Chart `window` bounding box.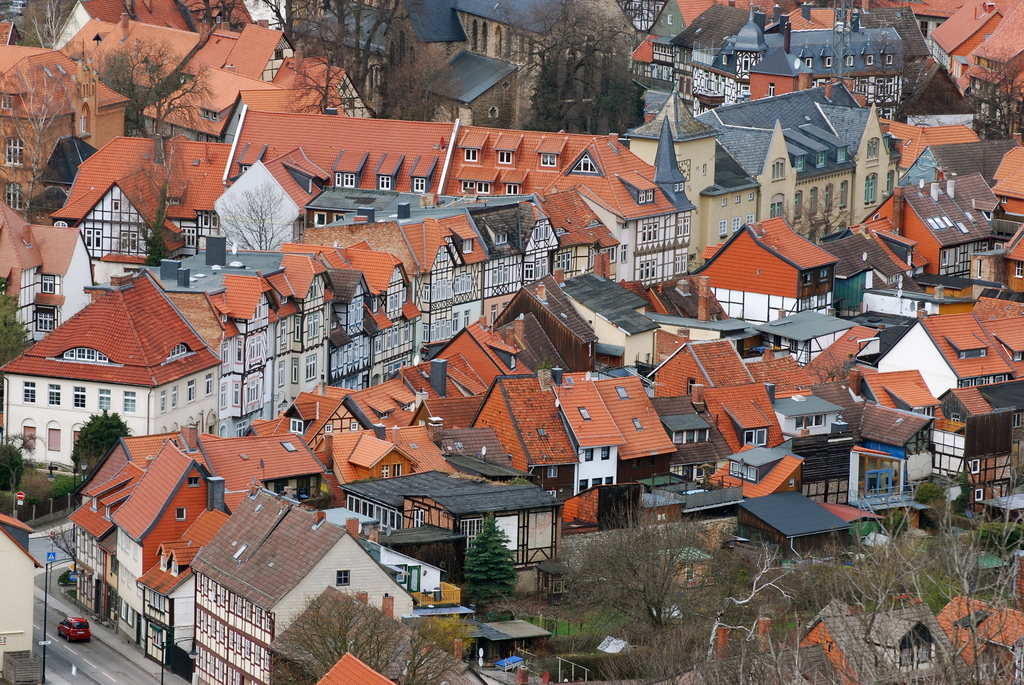
Charted: [x1=969, y1=459, x2=979, y2=474].
